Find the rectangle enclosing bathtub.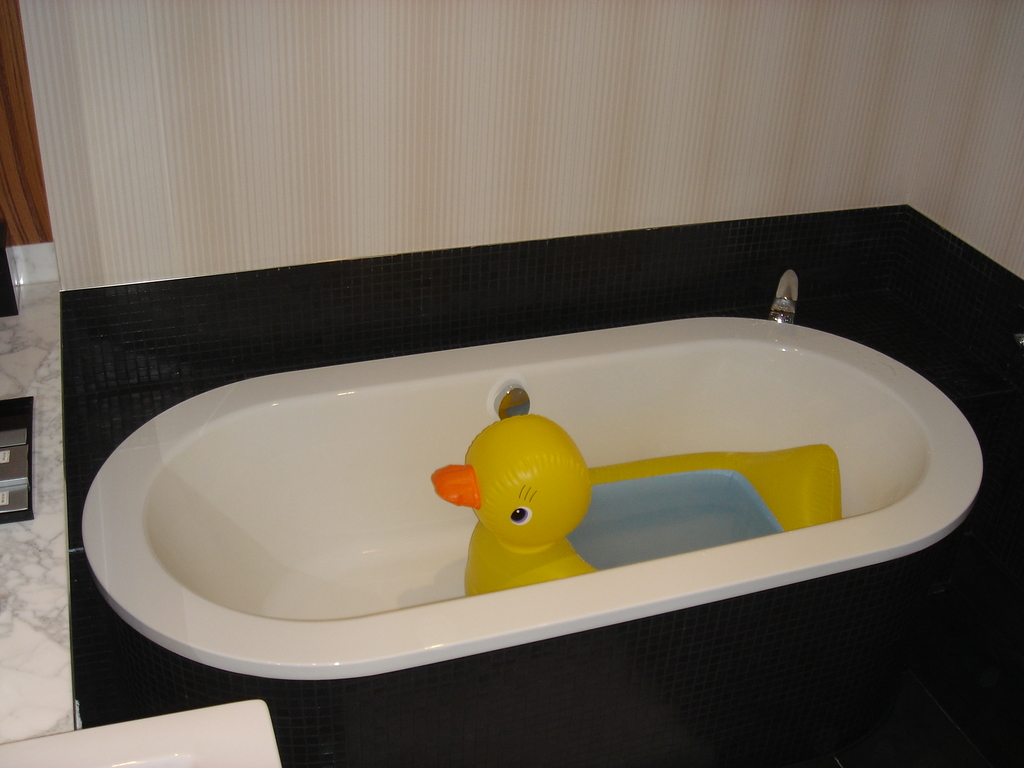
x1=81, y1=269, x2=987, y2=682.
